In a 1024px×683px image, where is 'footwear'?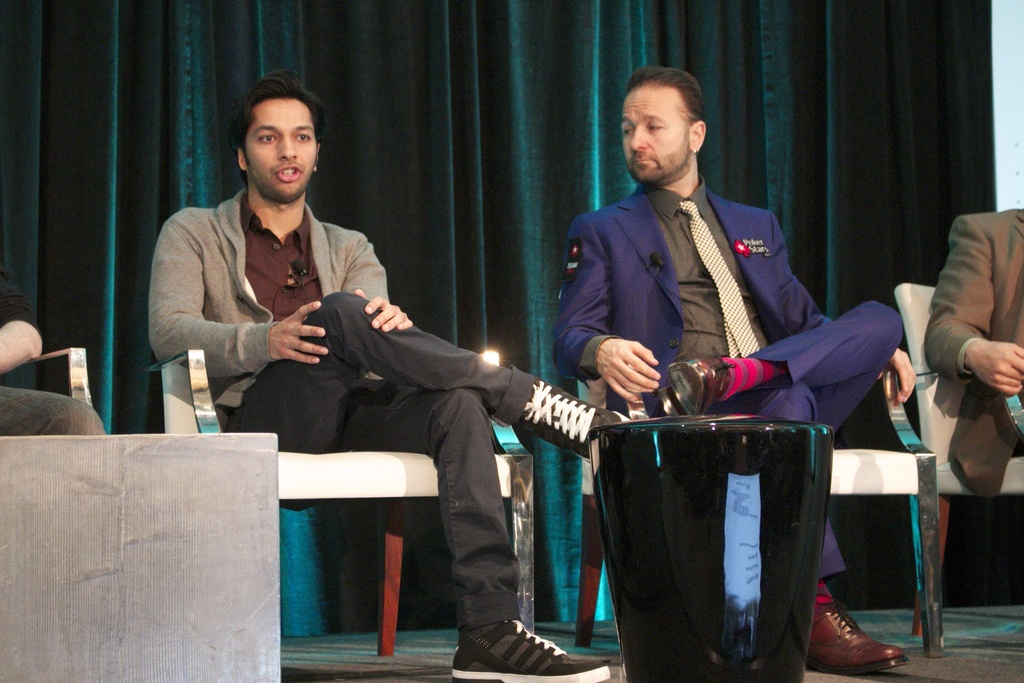
<region>660, 353, 721, 420</region>.
